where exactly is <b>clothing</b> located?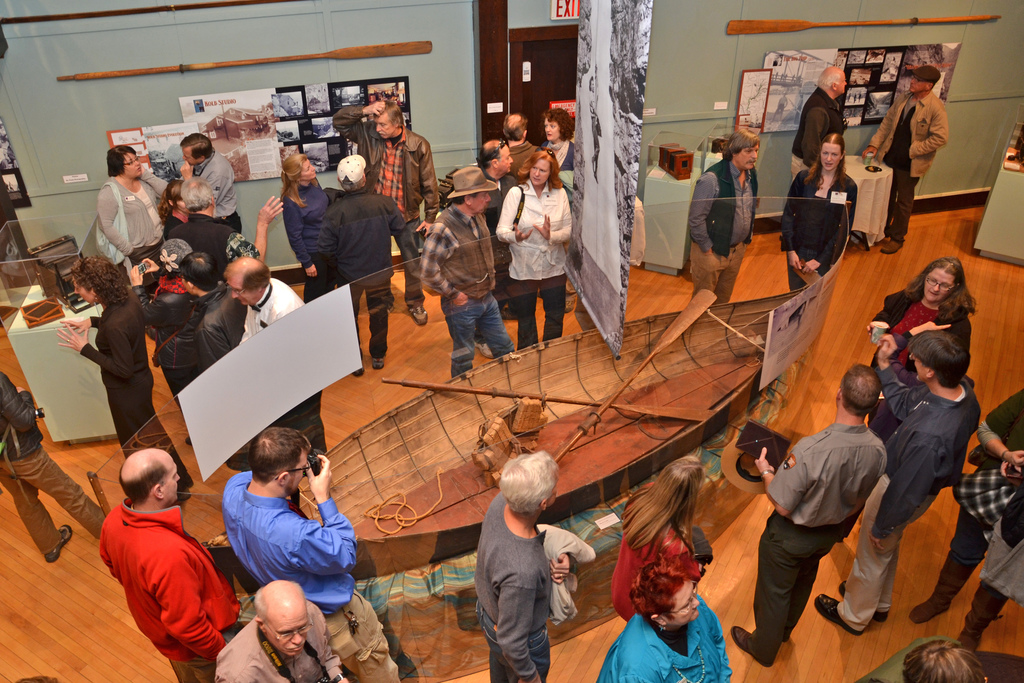
Its bounding box is crop(328, 105, 442, 305).
